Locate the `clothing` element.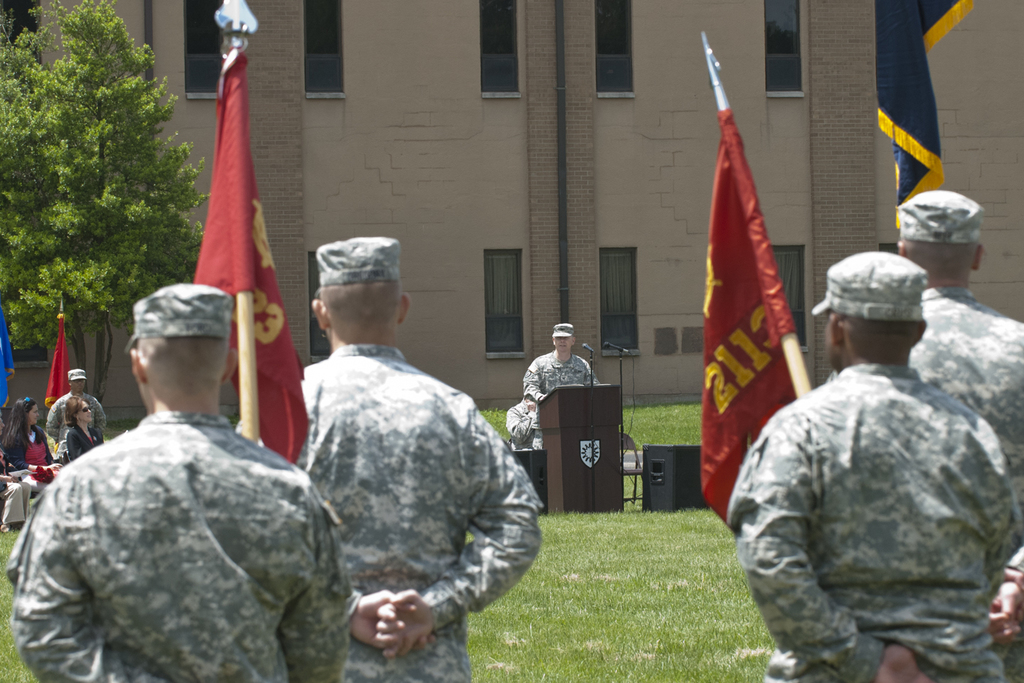
Element bbox: (503, 402, 541, 451).
